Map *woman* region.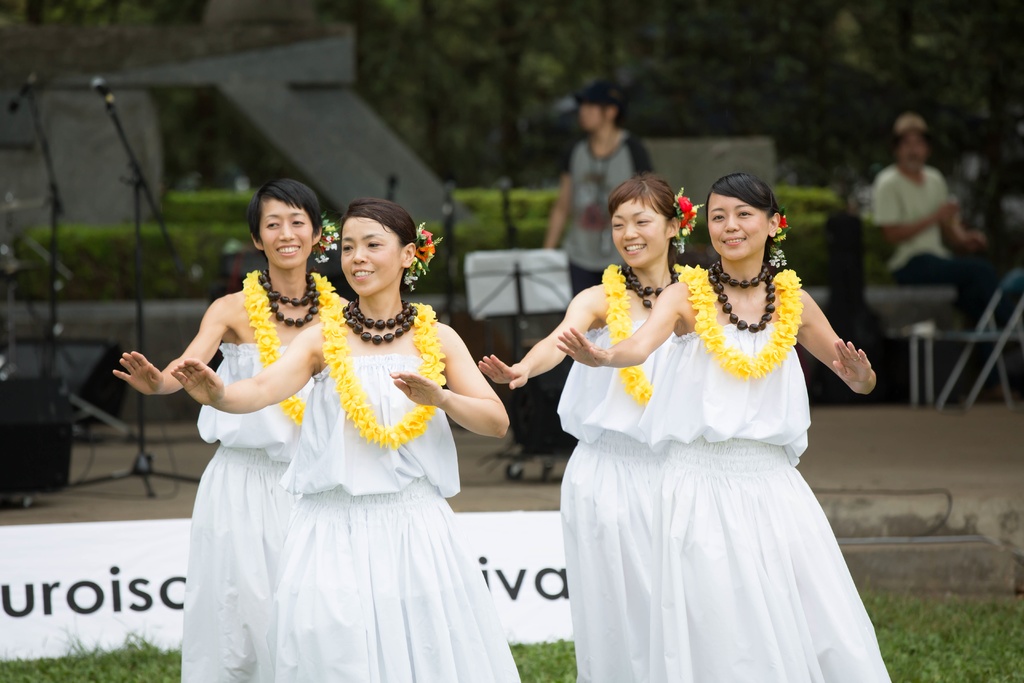
Mapped to bbox=(475, 170, 736, 682).
